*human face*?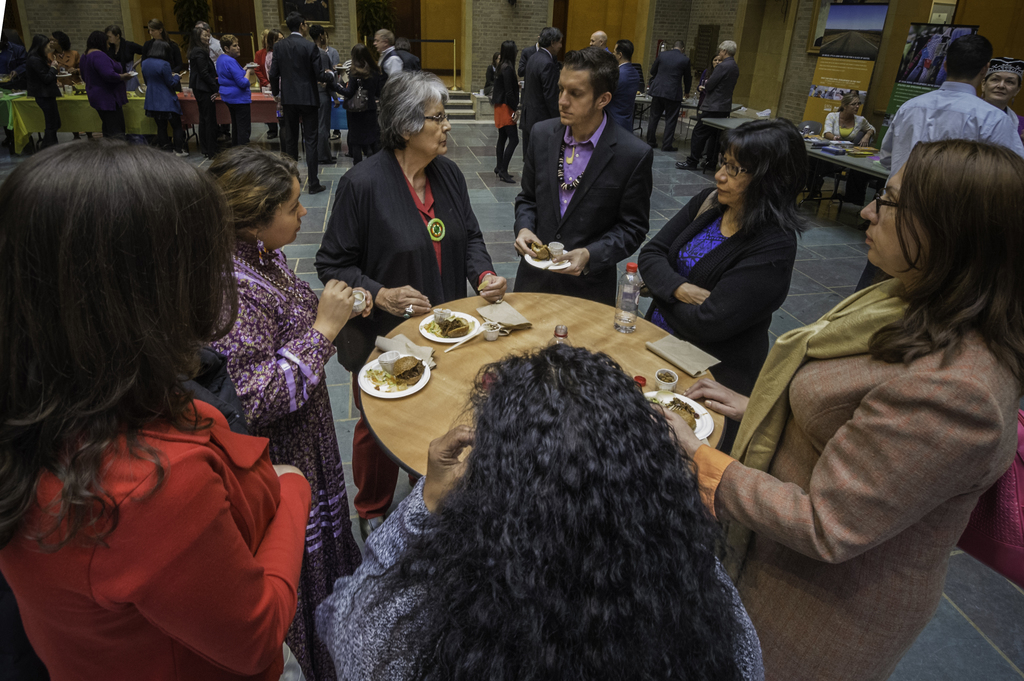
pyautogui.locateOnScreen(200, 31, 211, 47)
